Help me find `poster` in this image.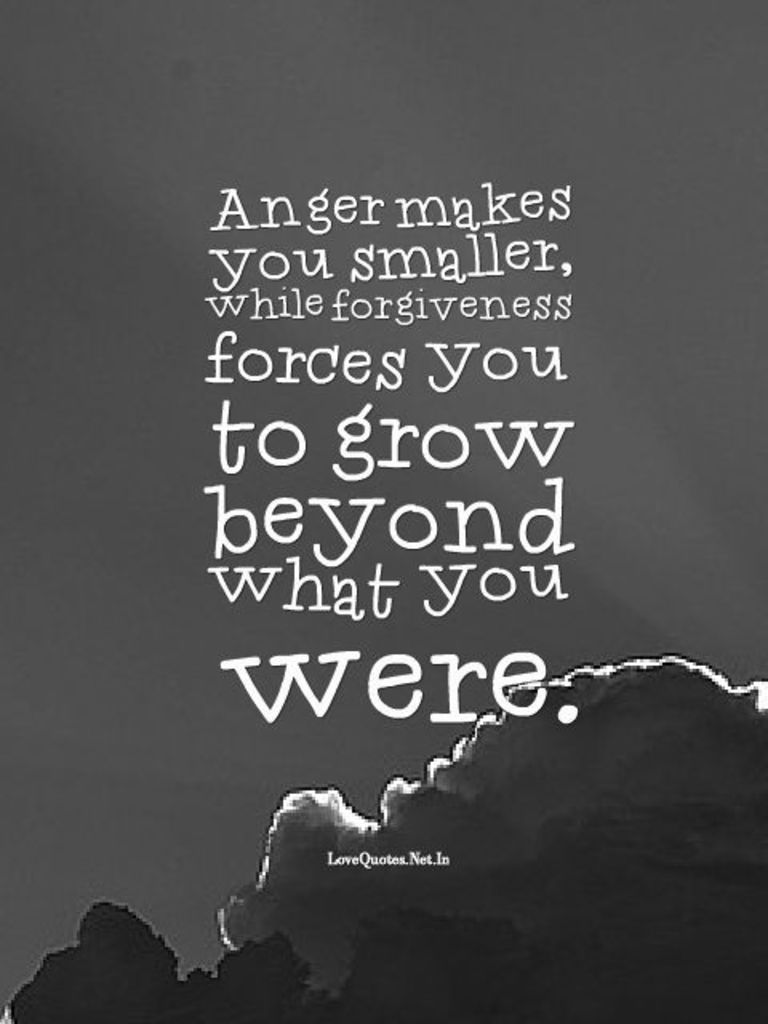
Found it: pyautogui.locateOnScreen(0, 0, 766, 1022).
